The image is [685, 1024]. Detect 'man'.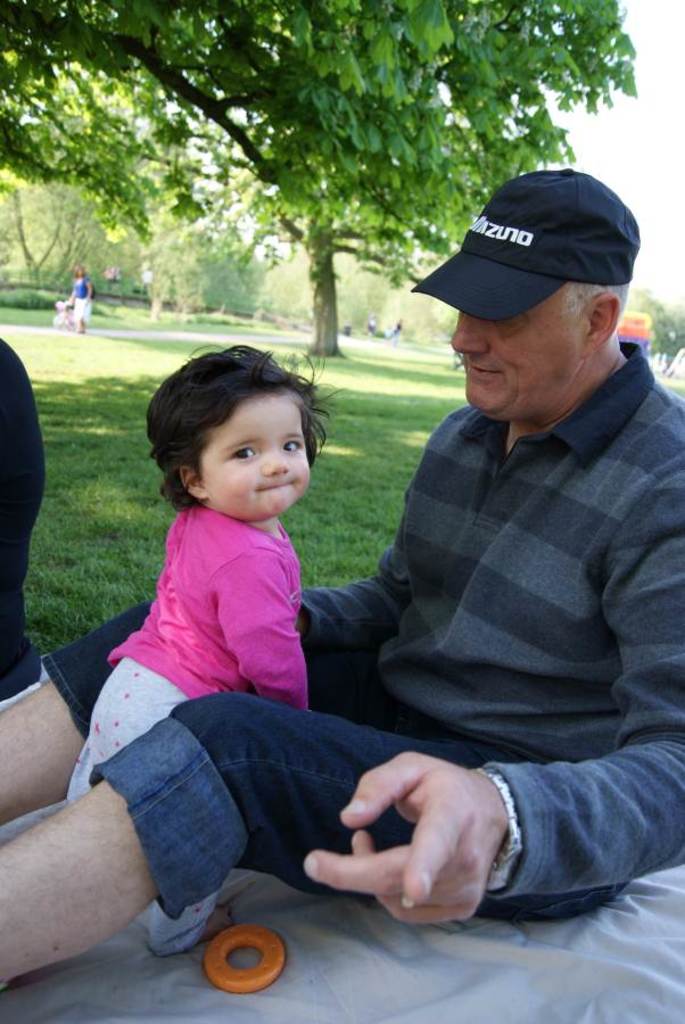
Detection: (x1=0, y1=171, x2=684, y2=999).
